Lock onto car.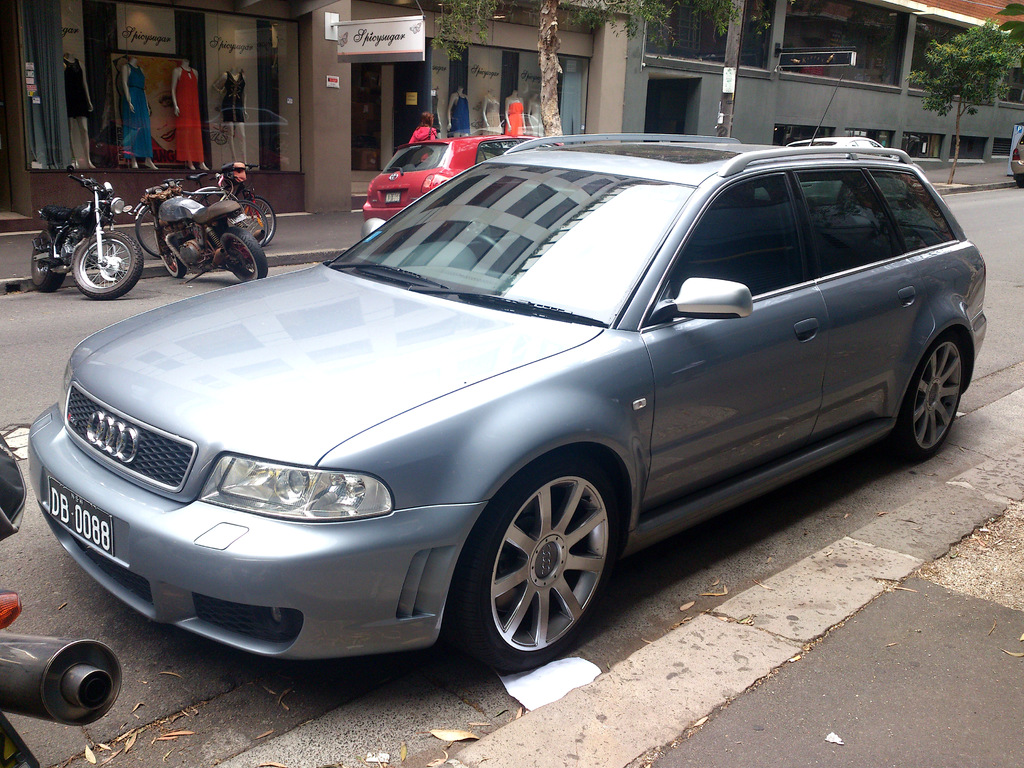
Locked: x1=361, y1=134, x2=563, y2=243.
